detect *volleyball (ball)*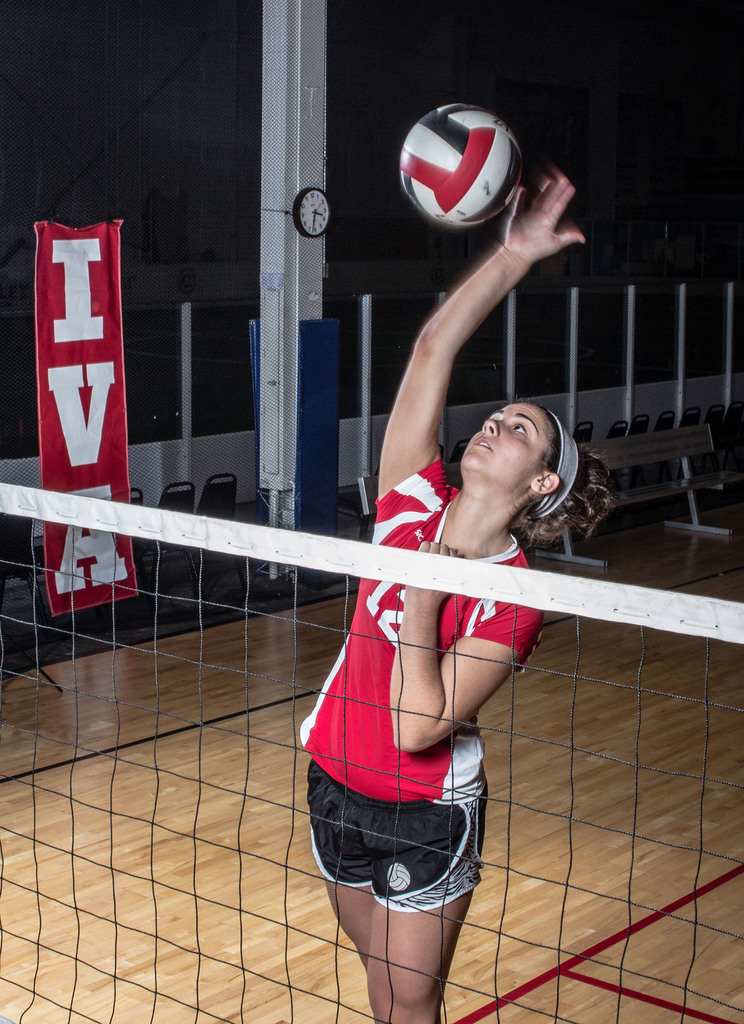
Rect(398, 97, 529, 232)
